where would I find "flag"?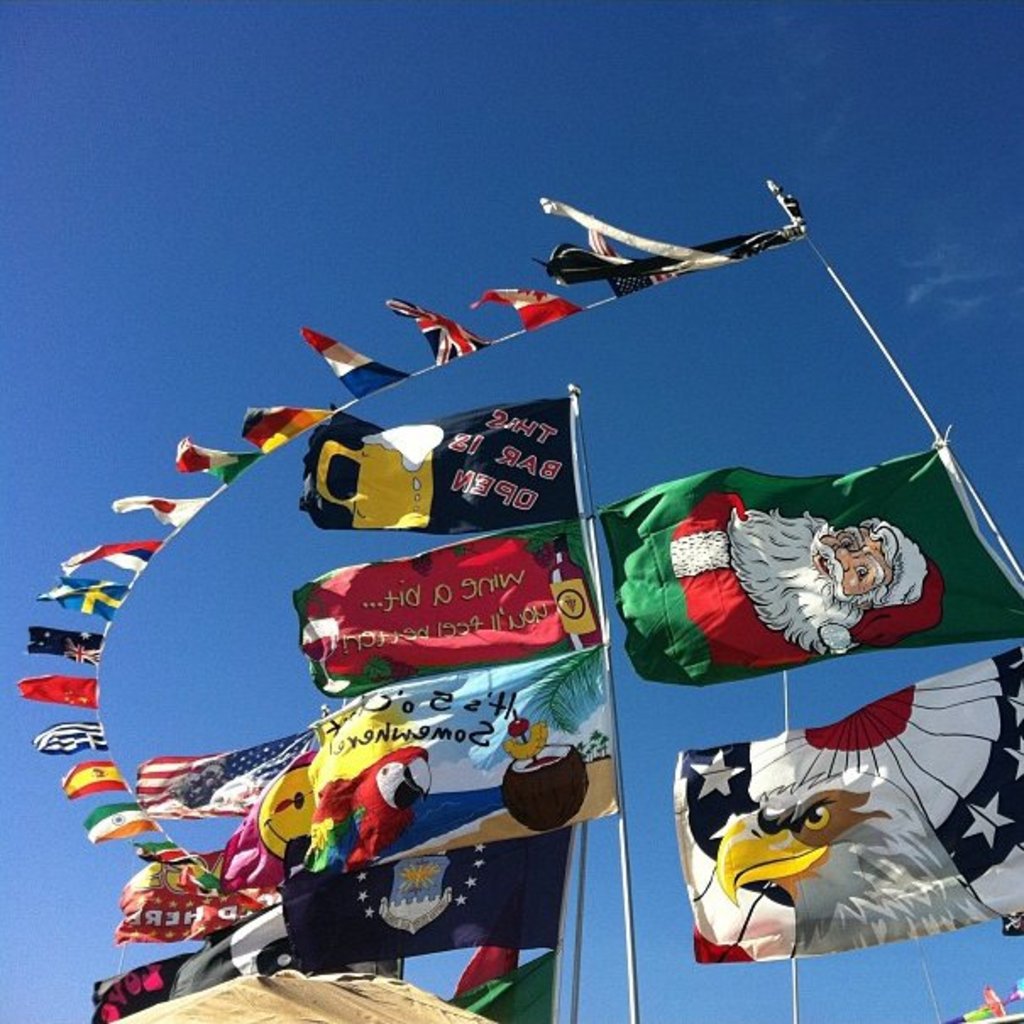
At (left=80, top=796, right=157, bottom=855).
